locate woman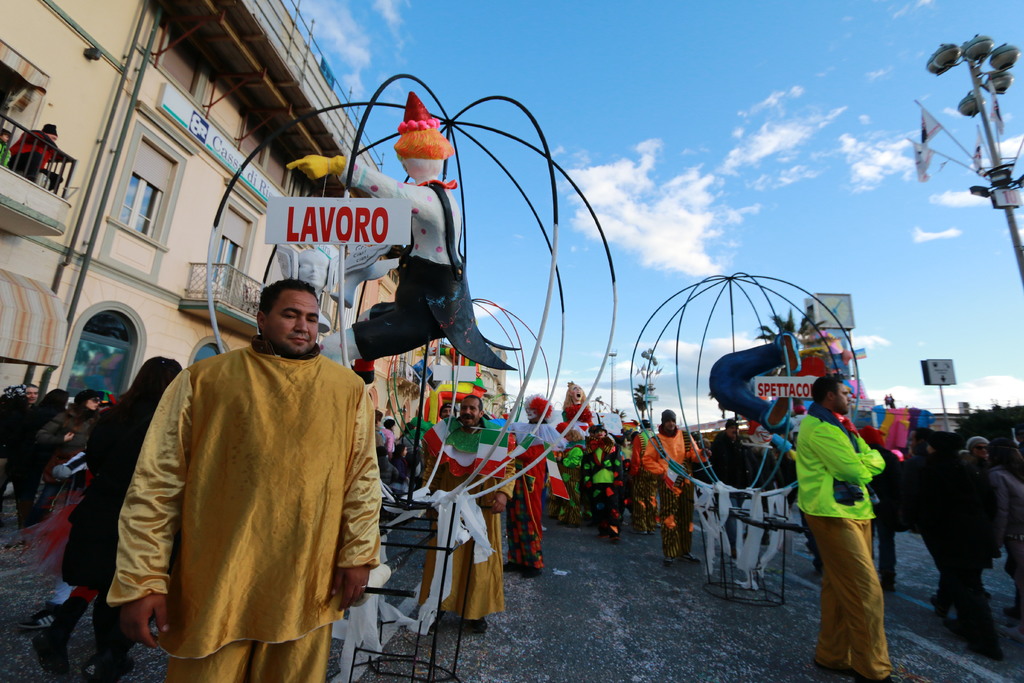
x1=36 y1=387 x2=104 y2=482
